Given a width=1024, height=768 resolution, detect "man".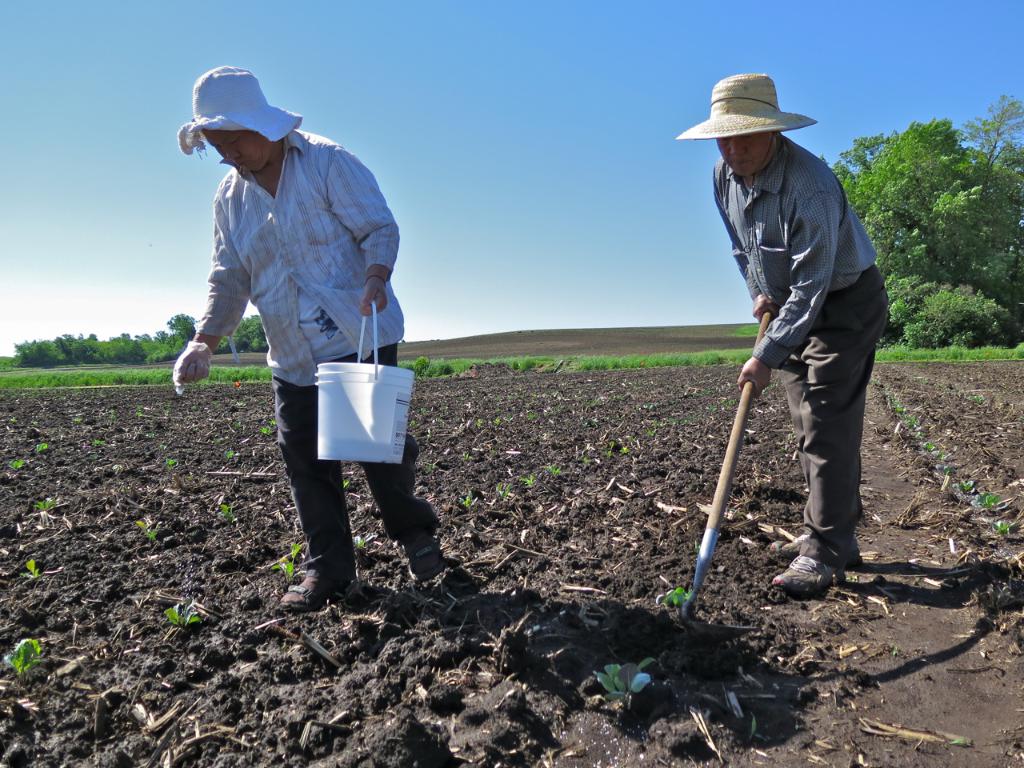
674:70:887:597.
